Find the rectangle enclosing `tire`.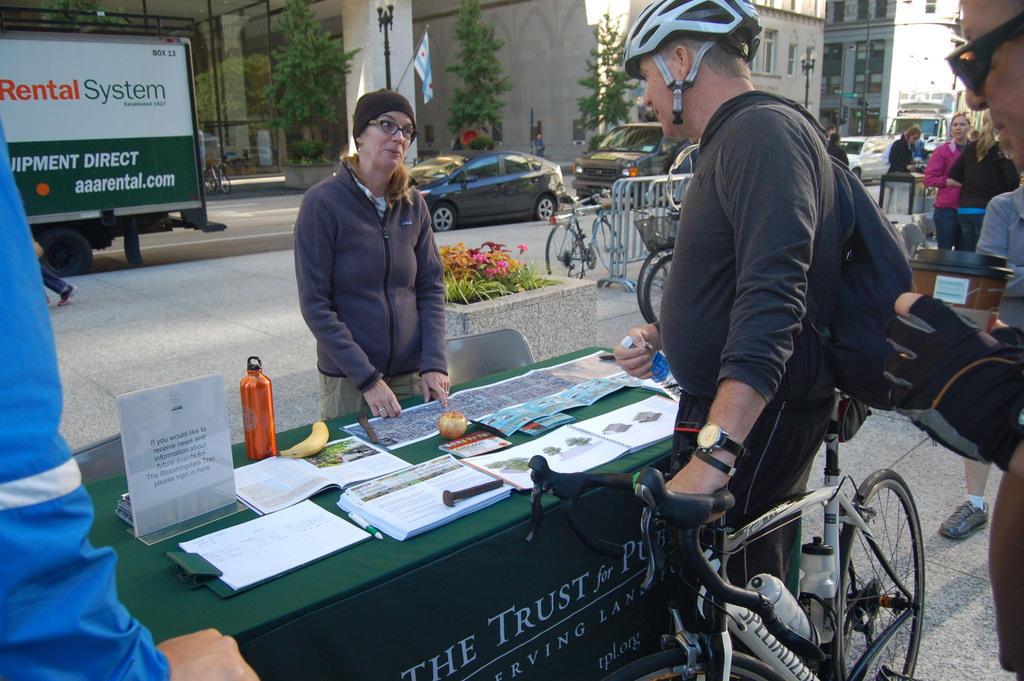
544, 225, 594, 281.
